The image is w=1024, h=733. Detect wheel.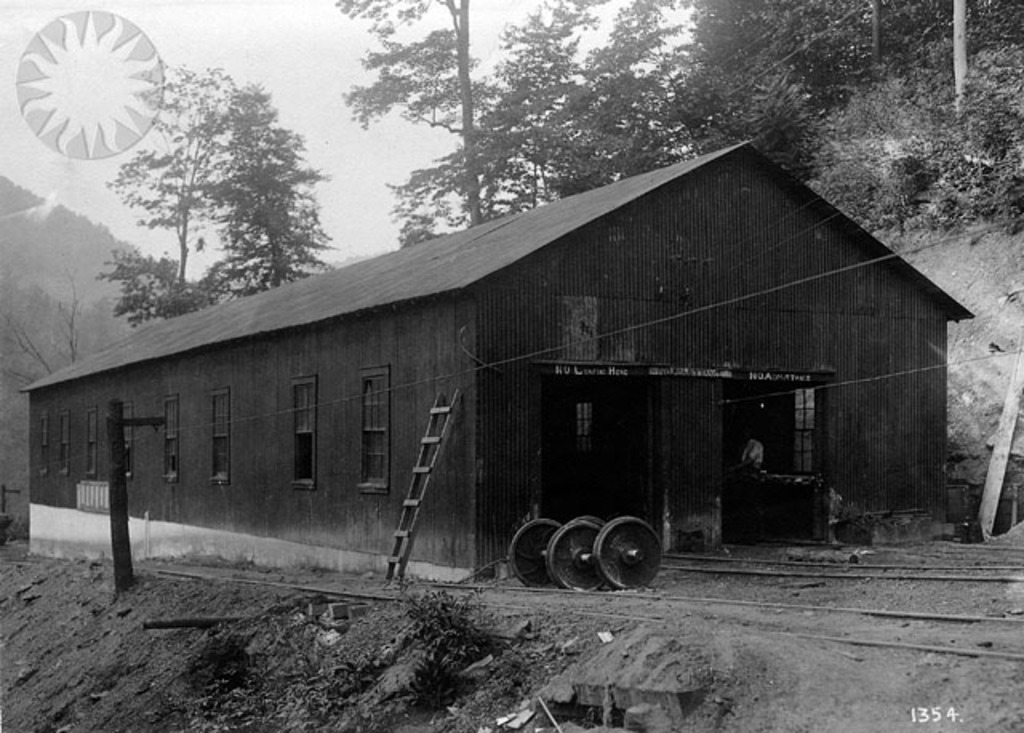
Detection: Rect(594, 512, 664, 592).
